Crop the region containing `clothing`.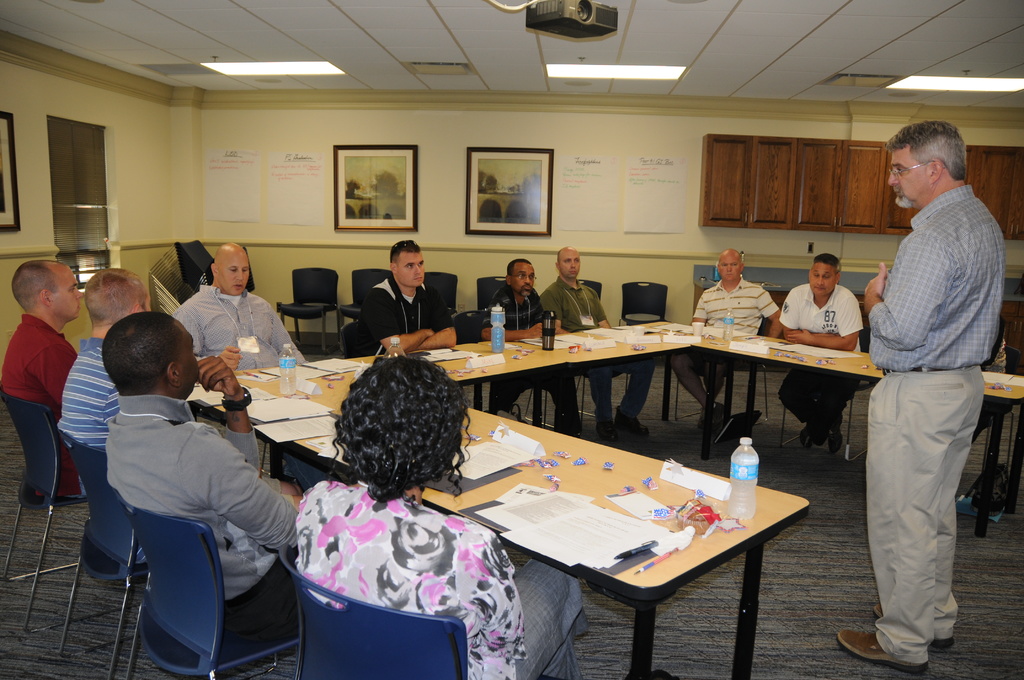
Crop region: bbox(854, 120, 1000, 666).
